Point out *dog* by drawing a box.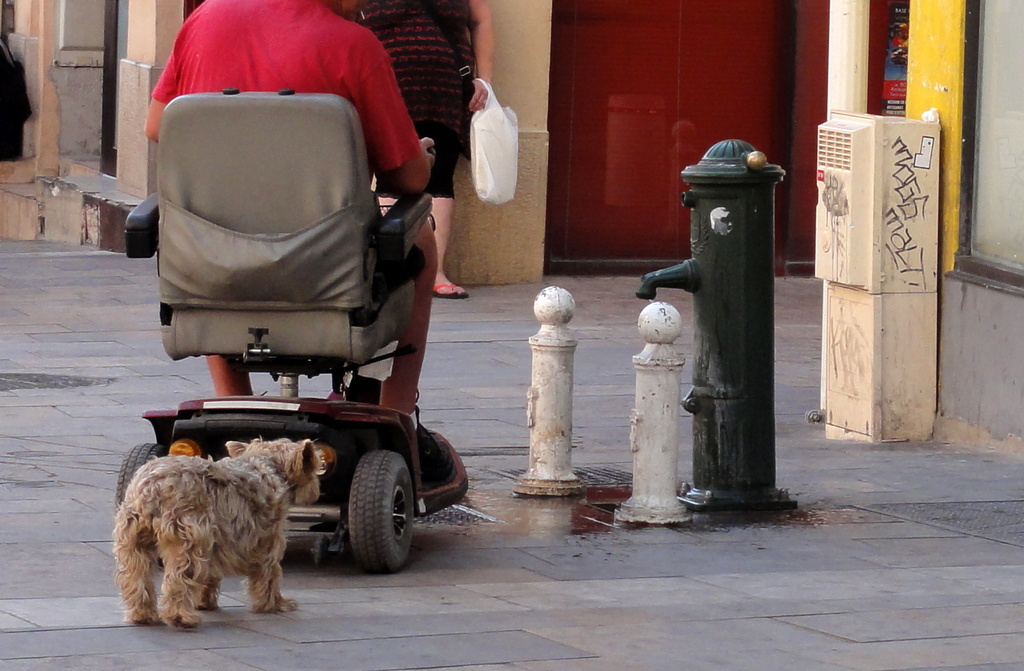
114:439:320:635.
